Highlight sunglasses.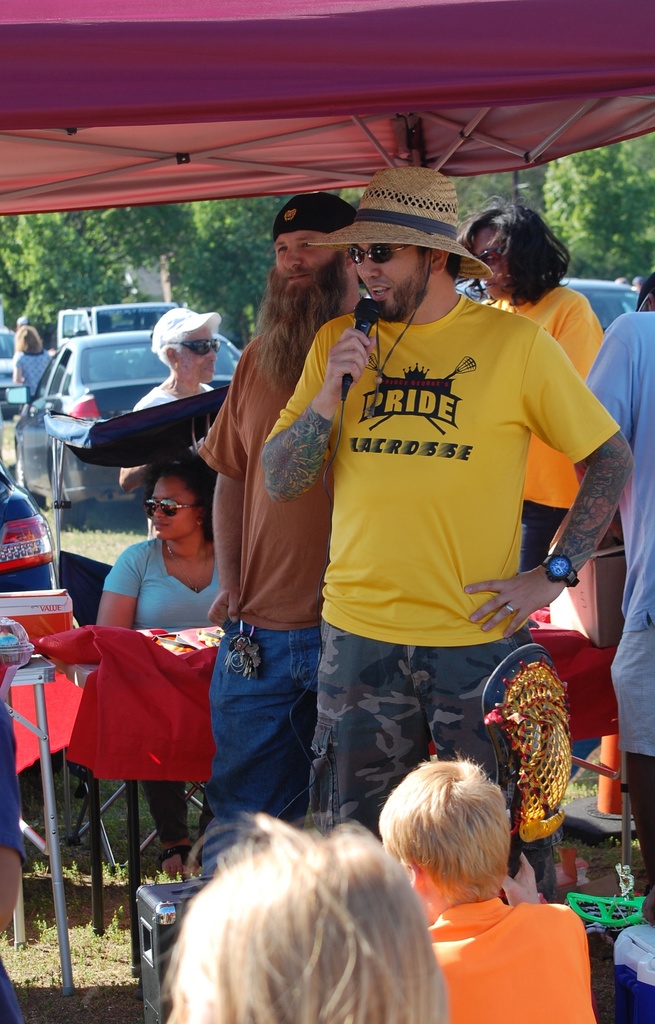
Highlighted region: (348,244,408,267).
